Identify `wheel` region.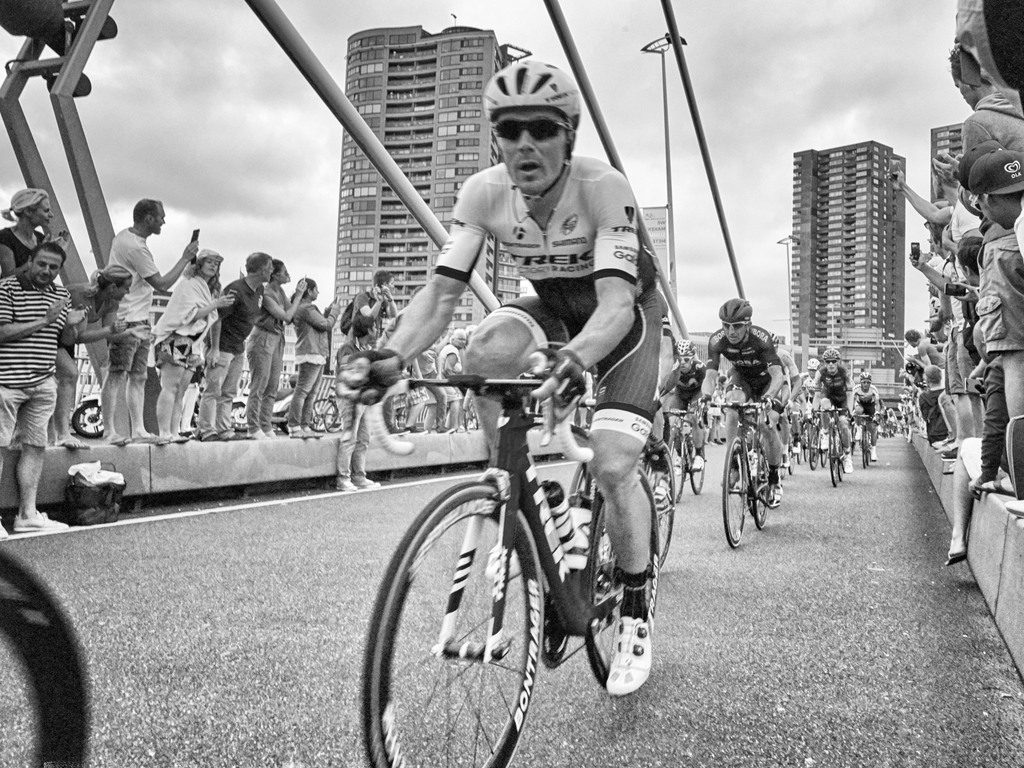
Region: x1=308, y1=392, x2=337, y2=431.
